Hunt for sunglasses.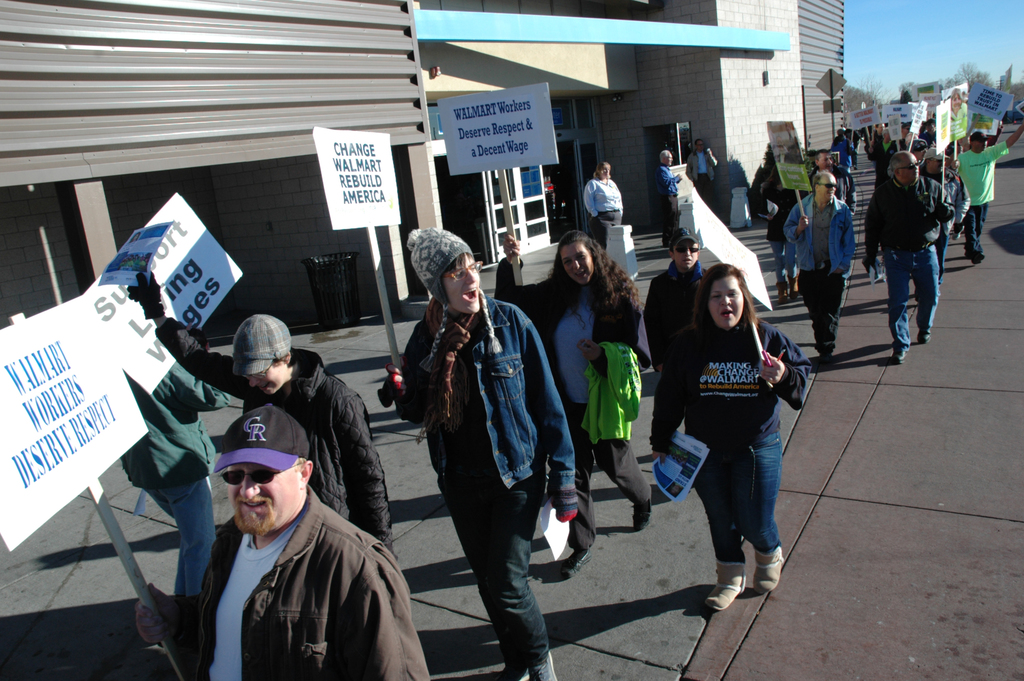
Hunted down at detection(819, 183, 839, 188).
